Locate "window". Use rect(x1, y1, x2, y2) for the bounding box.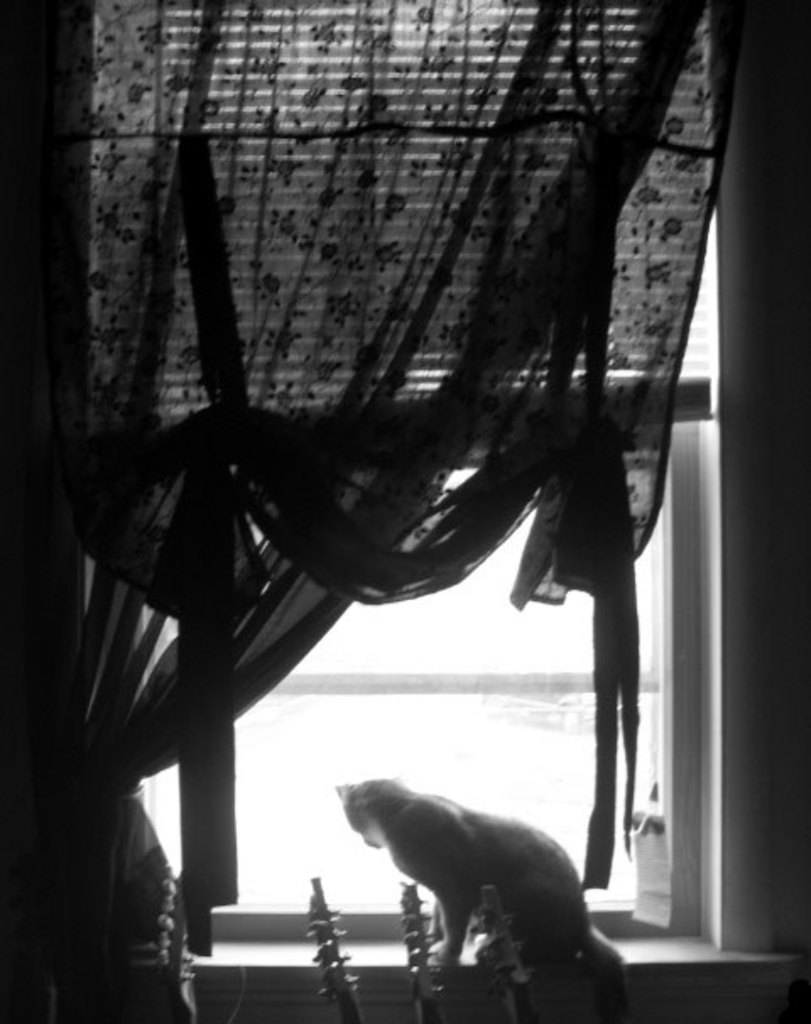
rect(2, 0, 809, 1000).
